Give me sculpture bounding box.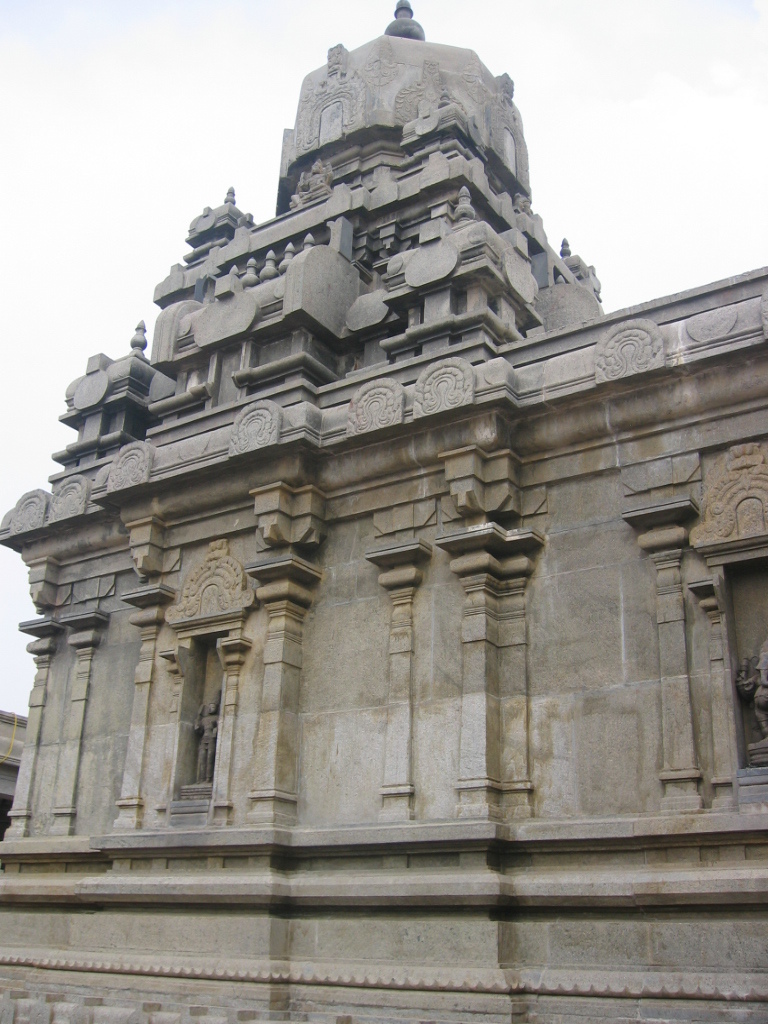
x1=733, y1=637, x2=767, y2=763.
